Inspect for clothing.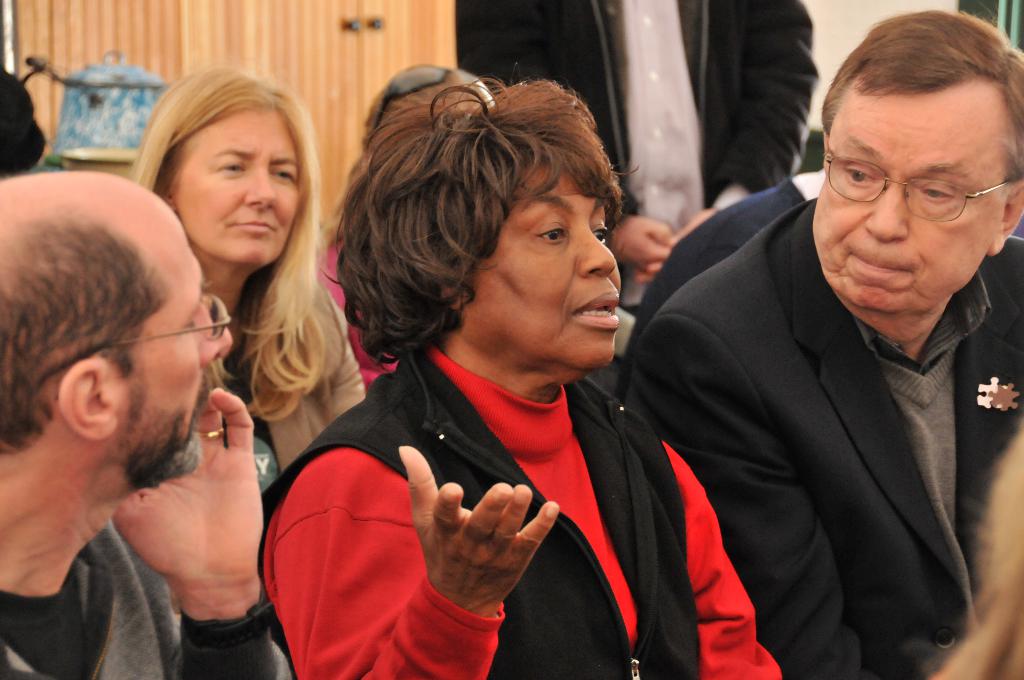
Inspection: Rect(318, 232, 407, 385).
